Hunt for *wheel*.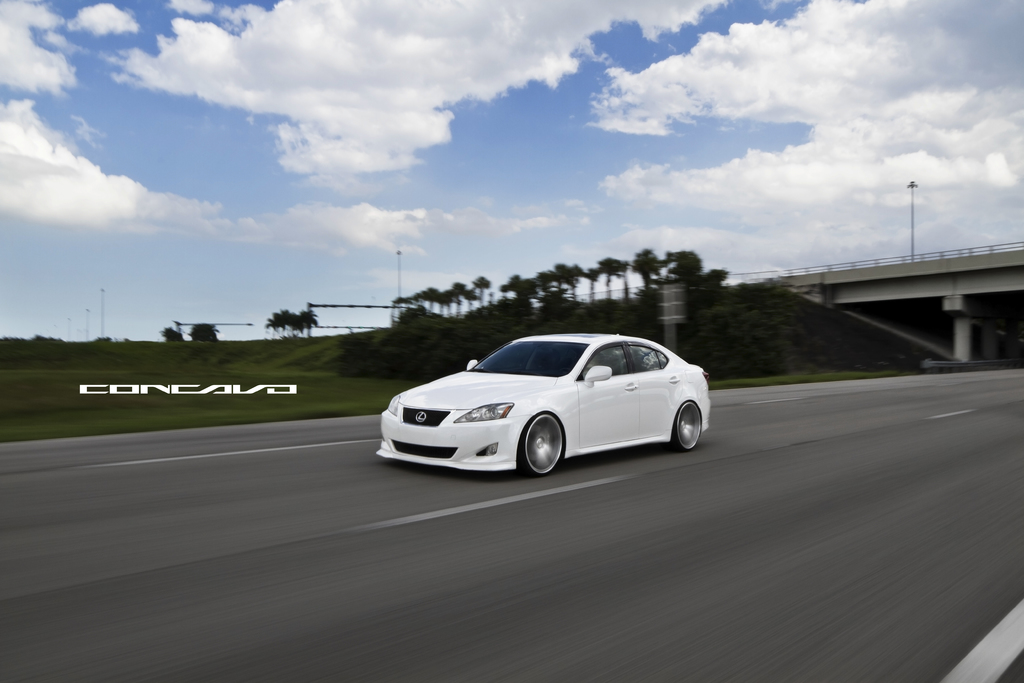
Hunted down at <region>515, 413, 564, 478</region>.
